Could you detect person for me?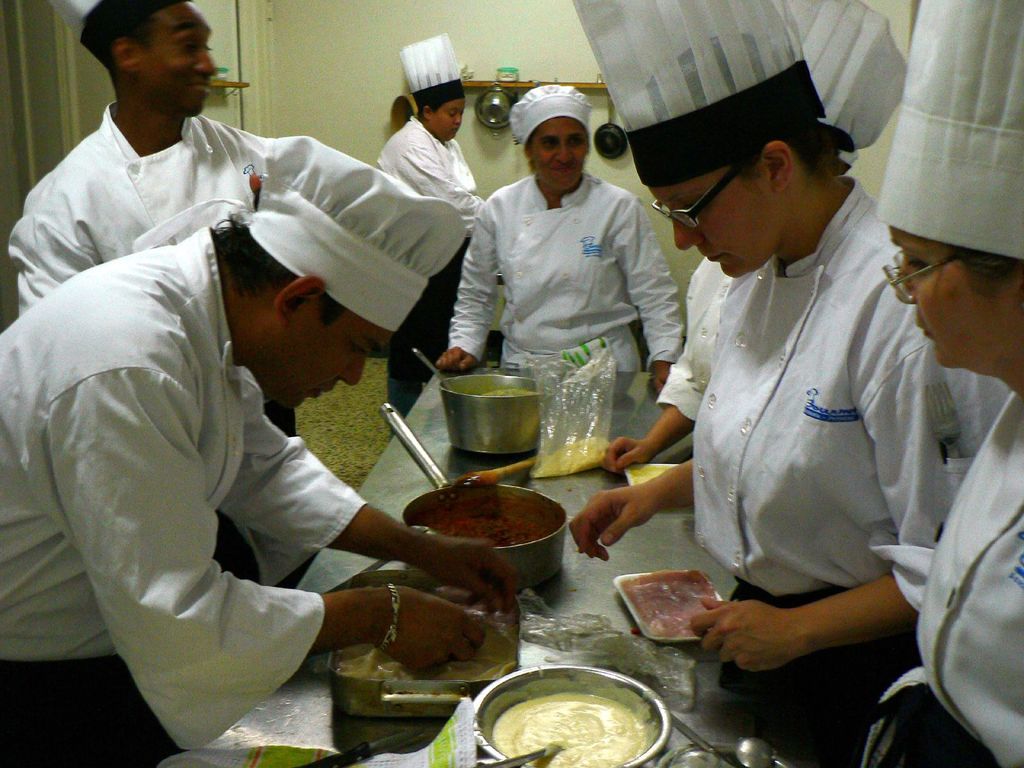
Detection result: [863, 0, 1023, 767].
